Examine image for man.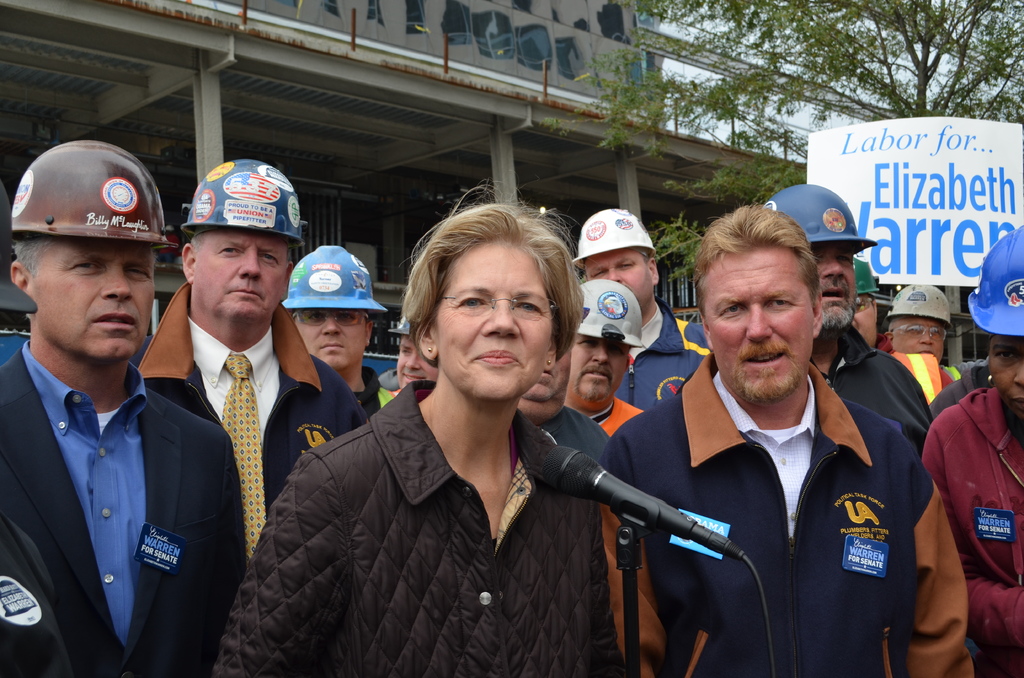
Examination result: pyautogui.locateOnScreen(564, 277, 645, 437).
